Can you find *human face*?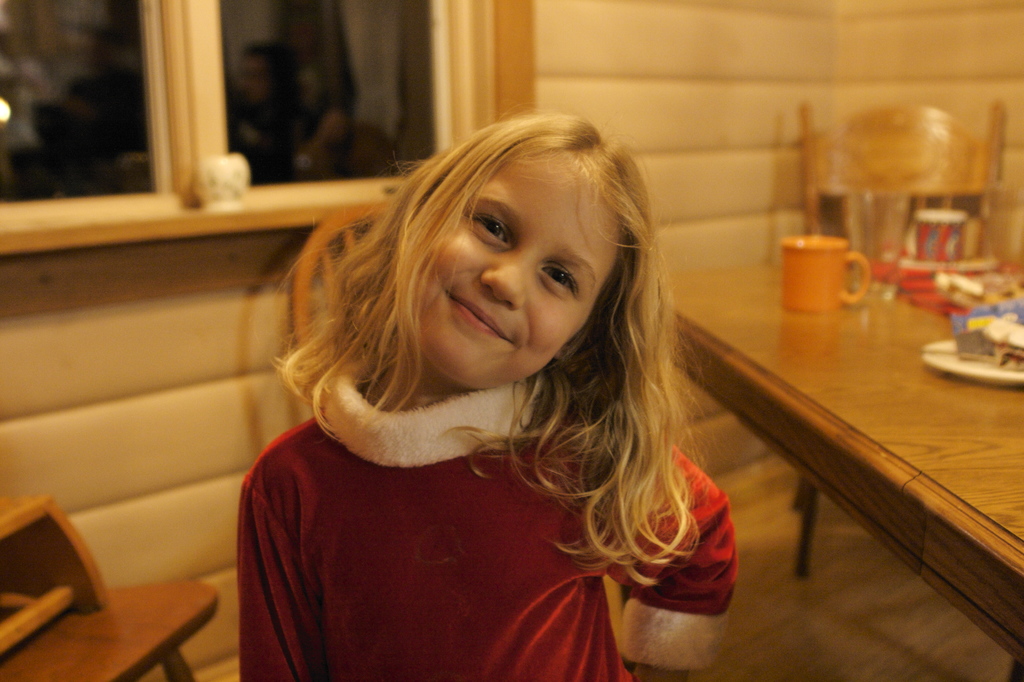
Yes, bounding box: bbox(418, 152, 625, 390).
